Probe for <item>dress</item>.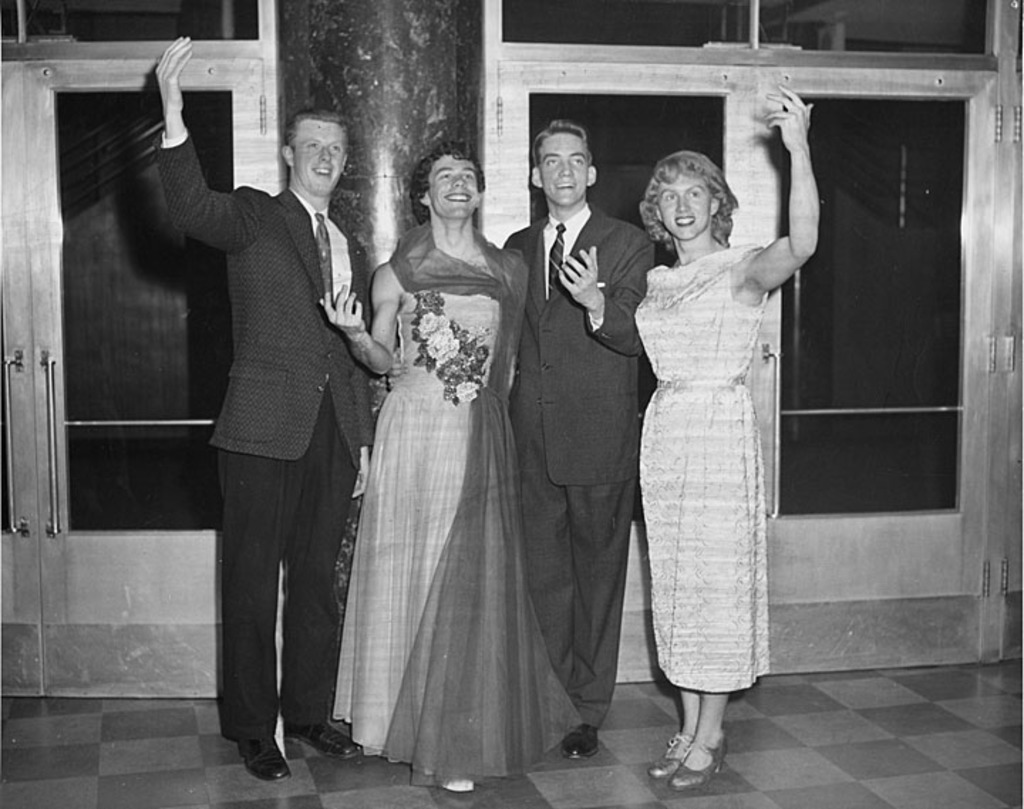
Probe result: BBox(636, 236, 771, 692).
